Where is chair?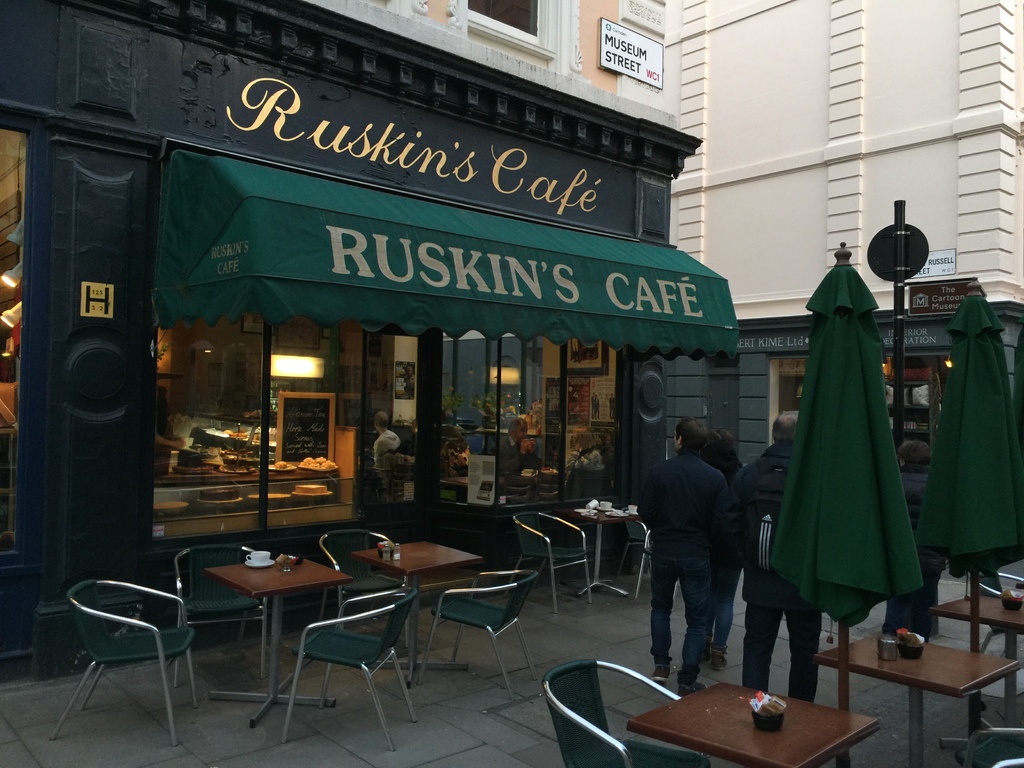
614, 506, 652, 577.
